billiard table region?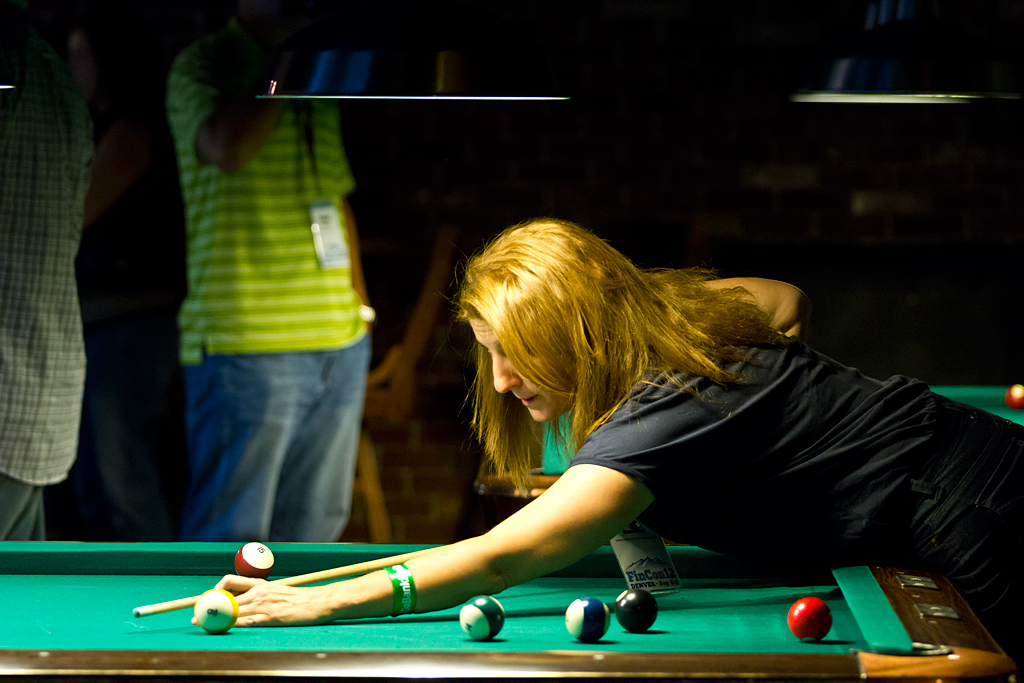
Rect(473, 389, 1023, 511)
